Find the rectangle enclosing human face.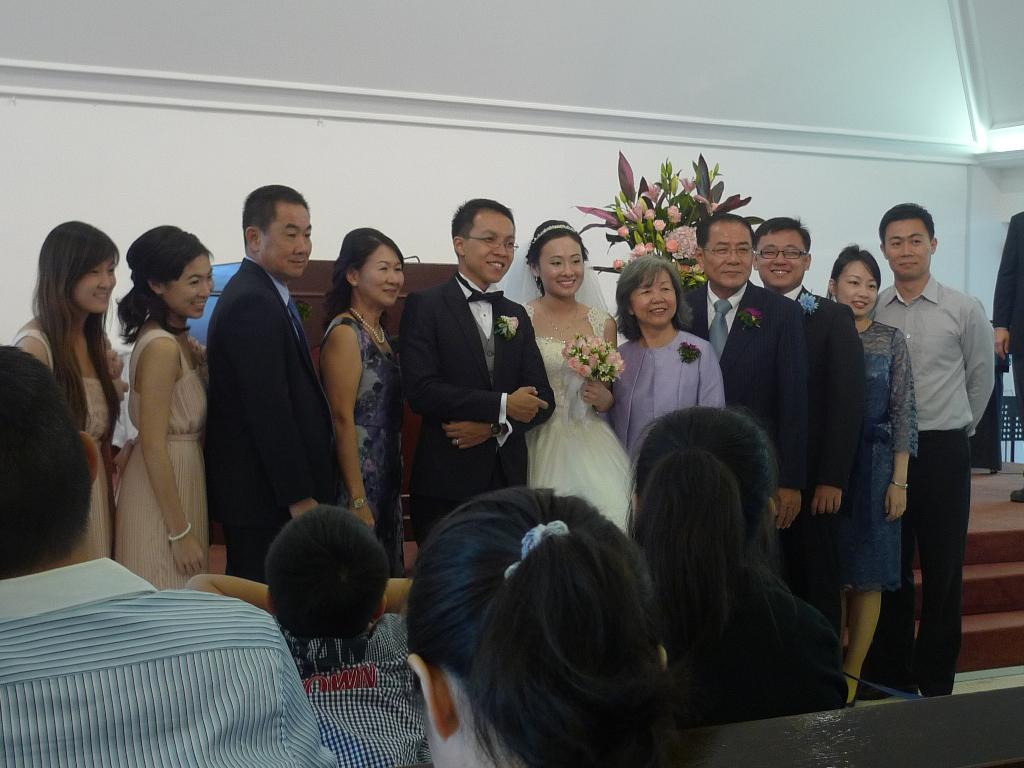
locate(833, 261, 884, 317).
